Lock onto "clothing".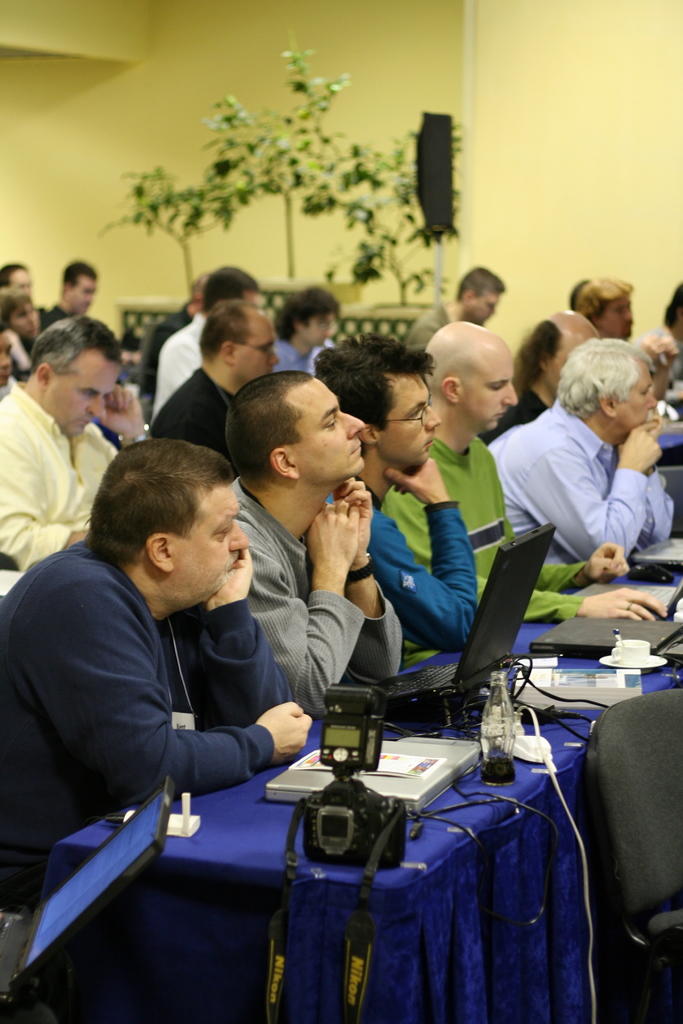
Locked: x1=647, y1=324, x2=682, y2=378.
